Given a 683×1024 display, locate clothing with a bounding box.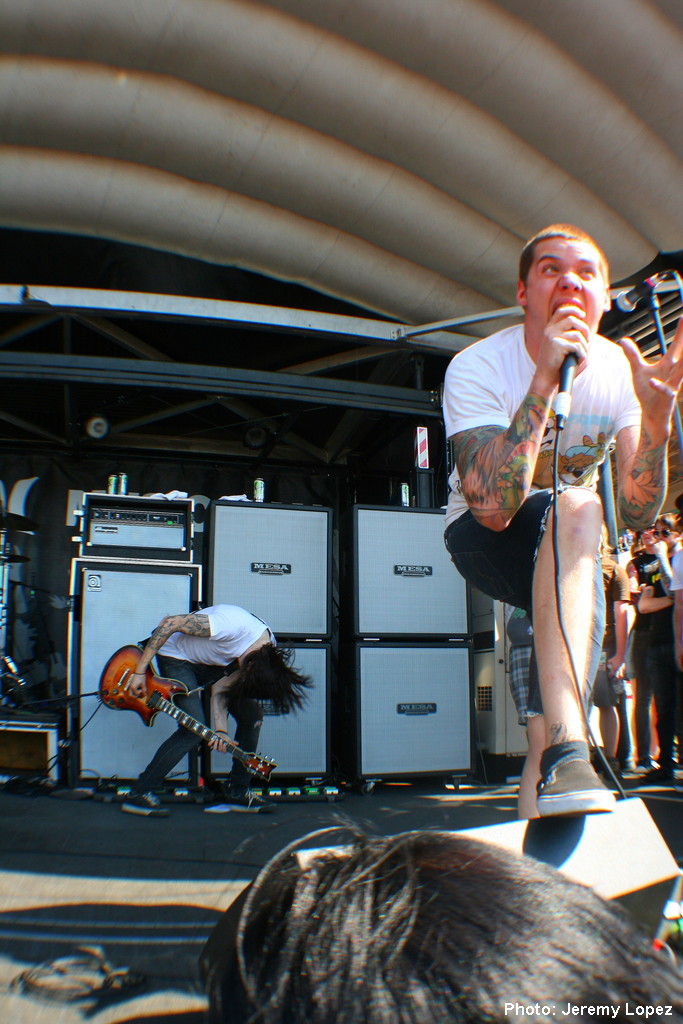
Located: [440, 306, 663, 609].
